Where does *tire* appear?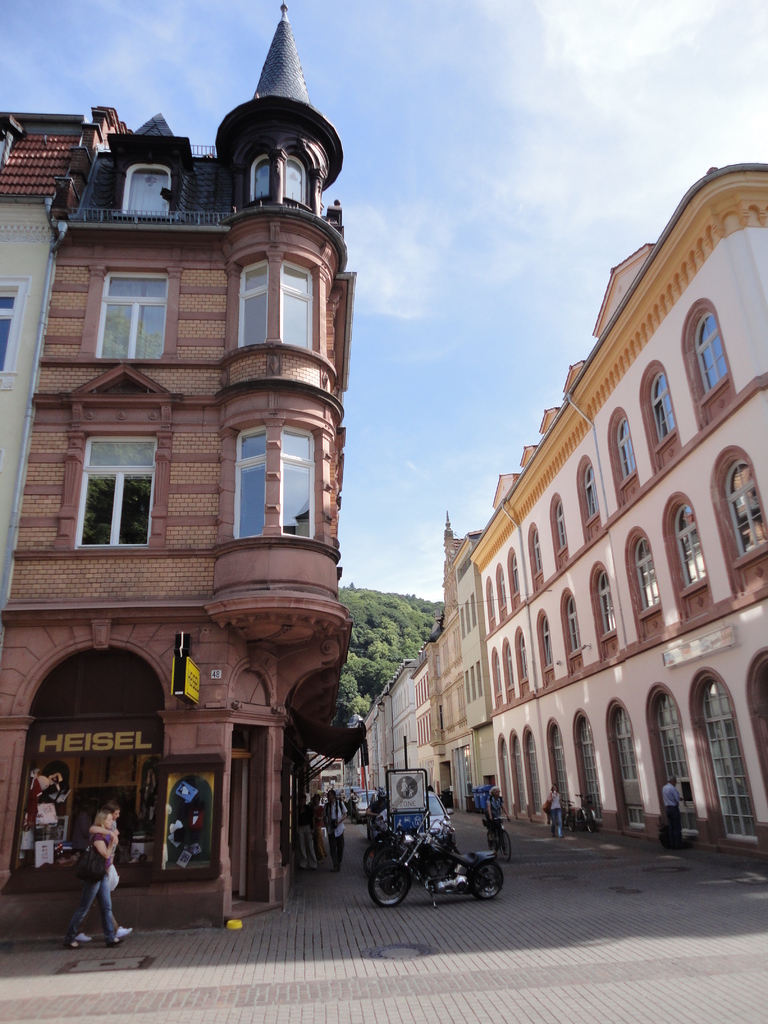
Appears at pyautogui.locateOnScreen(367, 820, 377, 841).
